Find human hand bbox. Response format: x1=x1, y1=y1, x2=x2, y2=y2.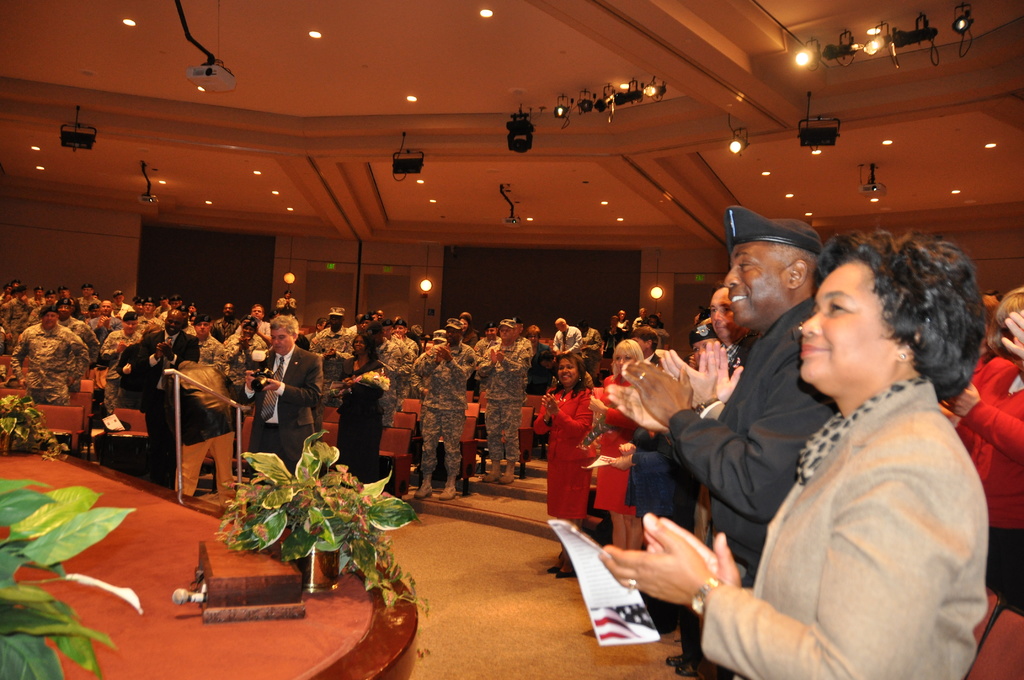
x1=122, y1=361, x2=131, y2=374.
